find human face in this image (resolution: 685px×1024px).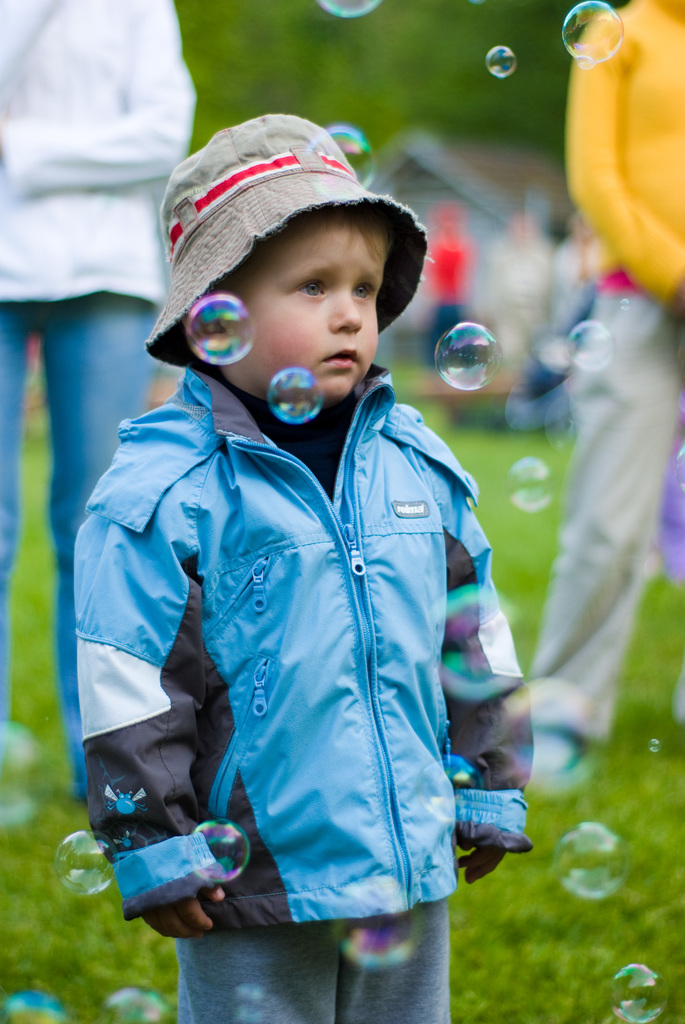
(x1=224, y1=204, x2=390, y2=399).
